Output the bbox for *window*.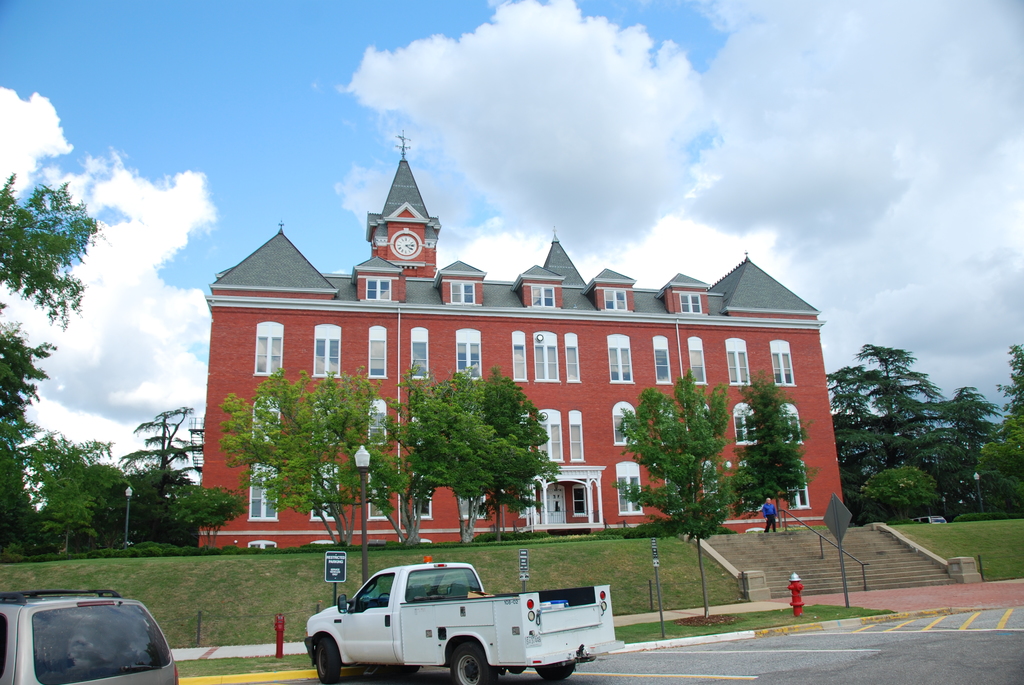
775,399,806,449.
